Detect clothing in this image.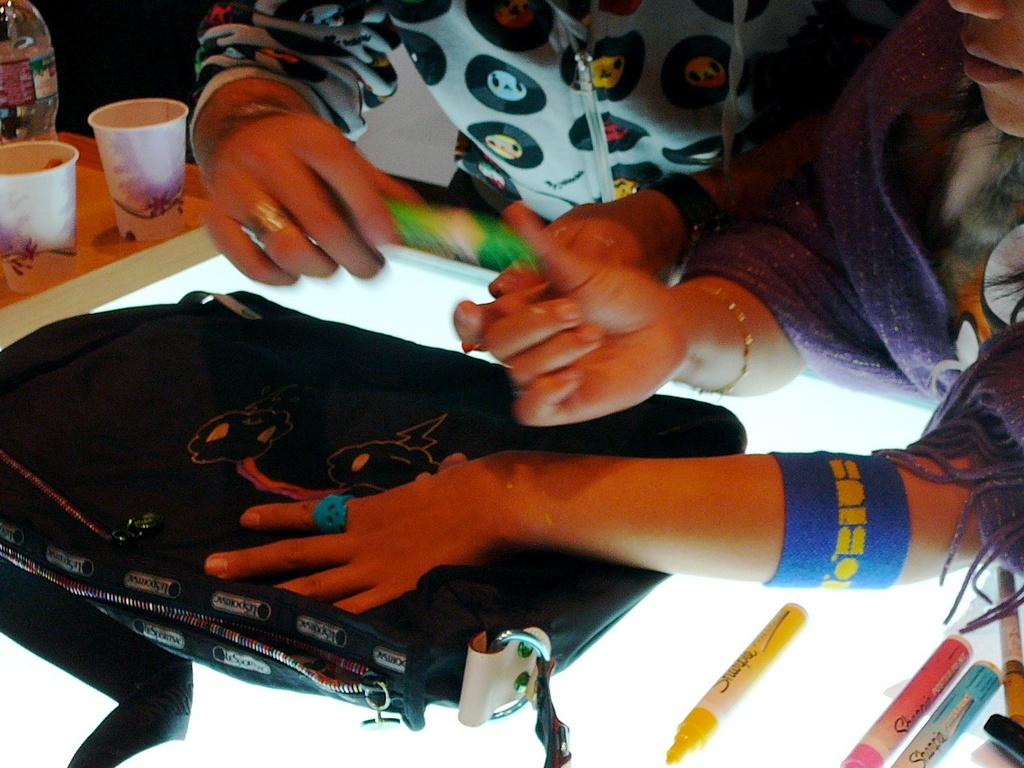
Detection: bbox=(681, 0, 1023, 636).
